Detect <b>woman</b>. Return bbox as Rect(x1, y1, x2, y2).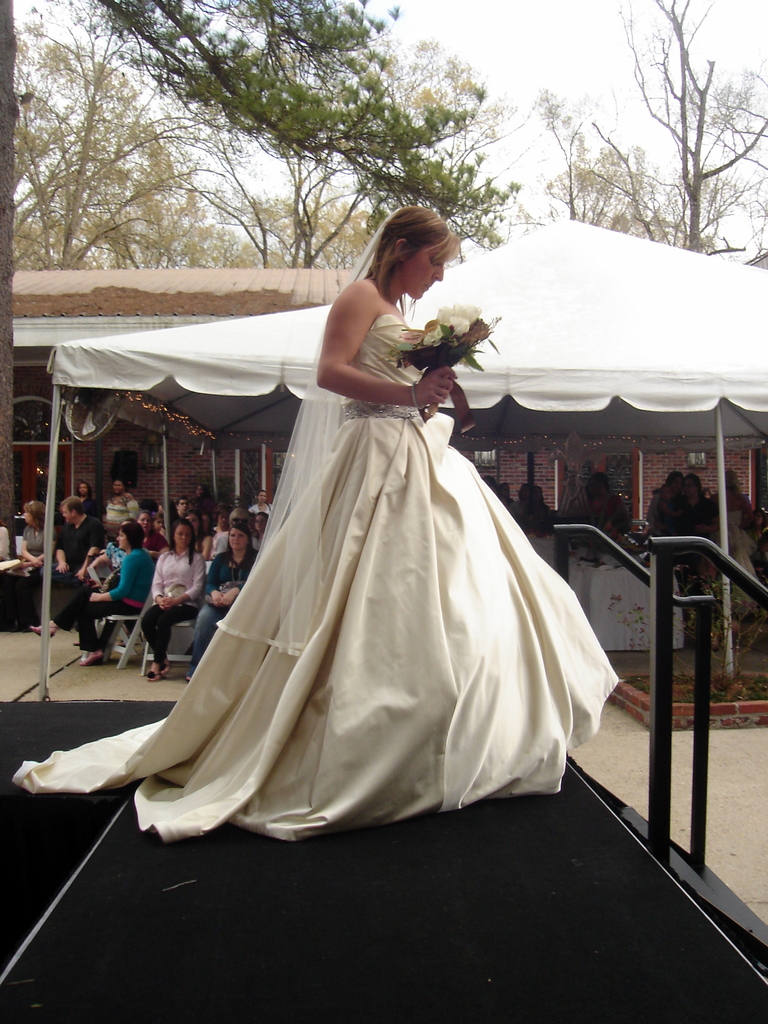
Rect(184, 524, 264, 681).
